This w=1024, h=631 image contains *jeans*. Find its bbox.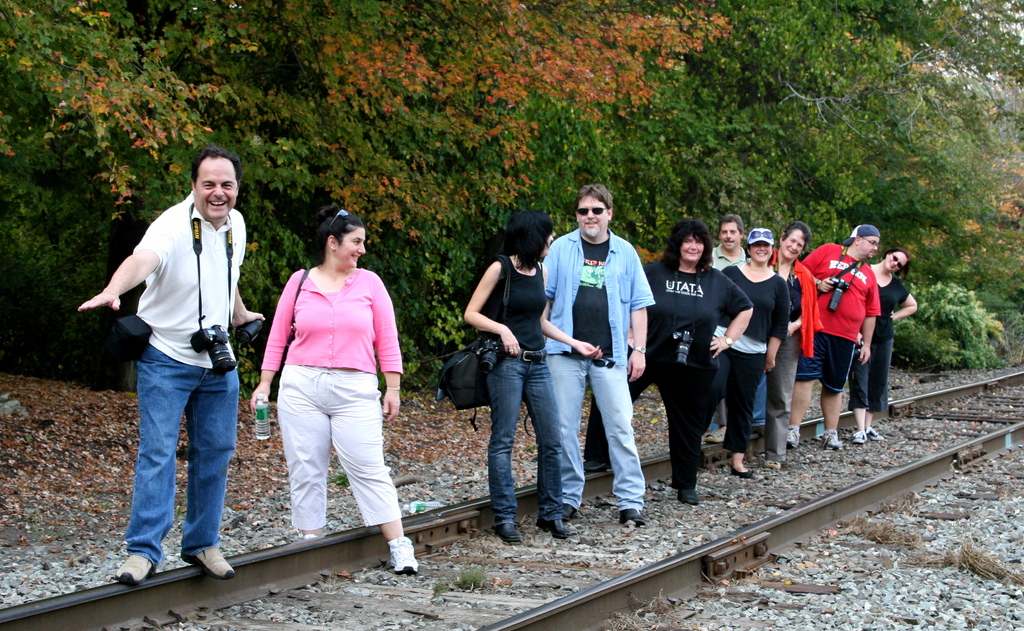
{"left": 488, "top": 350, "right": 568, "bottom": 518}.
